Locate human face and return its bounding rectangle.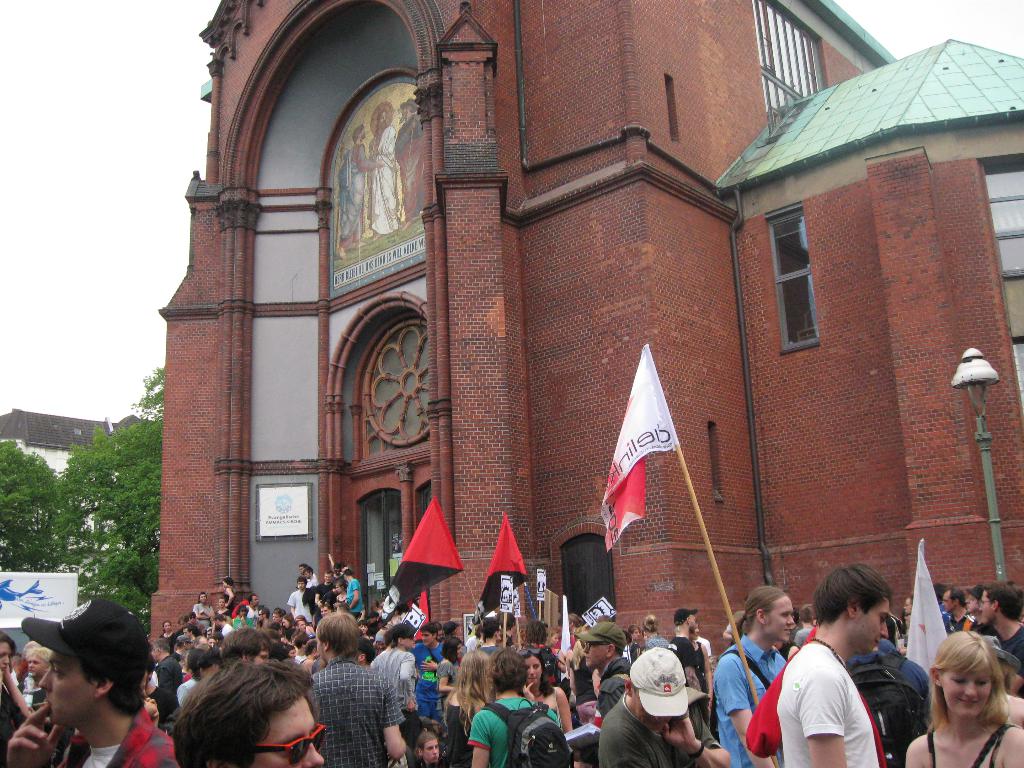
(452, 639, 463, 661).
